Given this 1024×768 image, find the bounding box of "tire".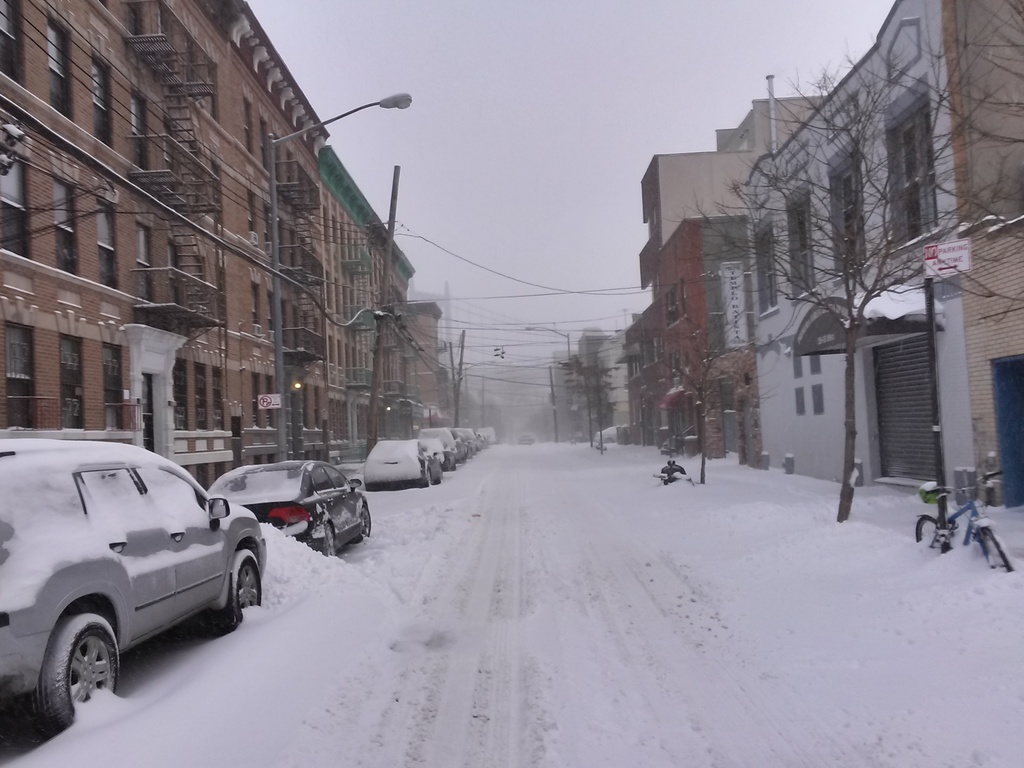
[left=972, top=525, right=1012, bottom=575].
